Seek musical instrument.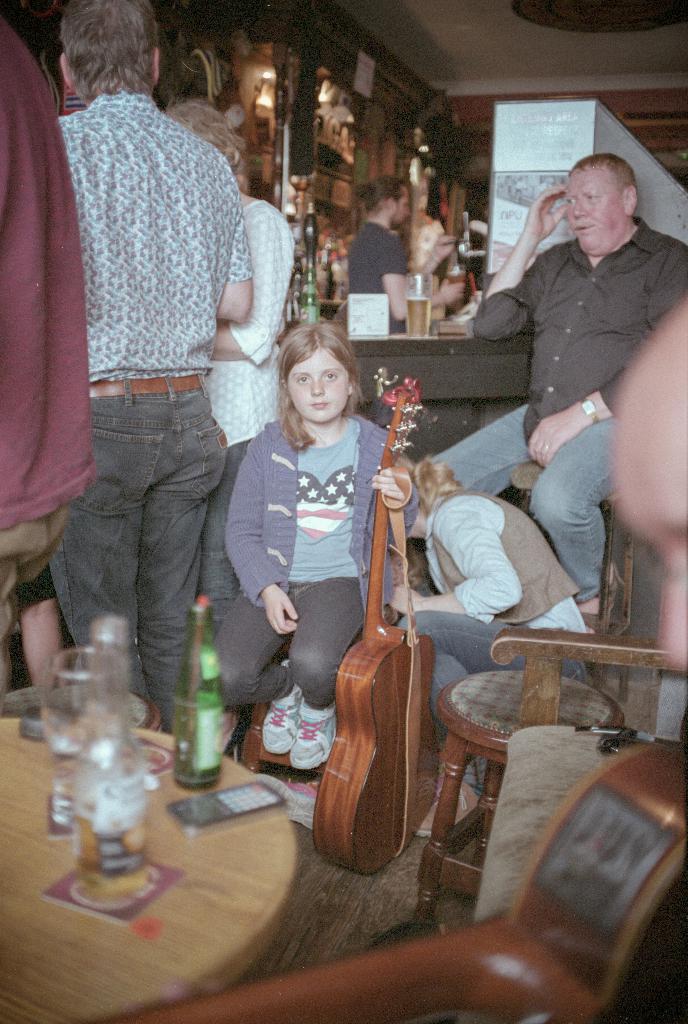
BBox(323, 478, 455, 877).
